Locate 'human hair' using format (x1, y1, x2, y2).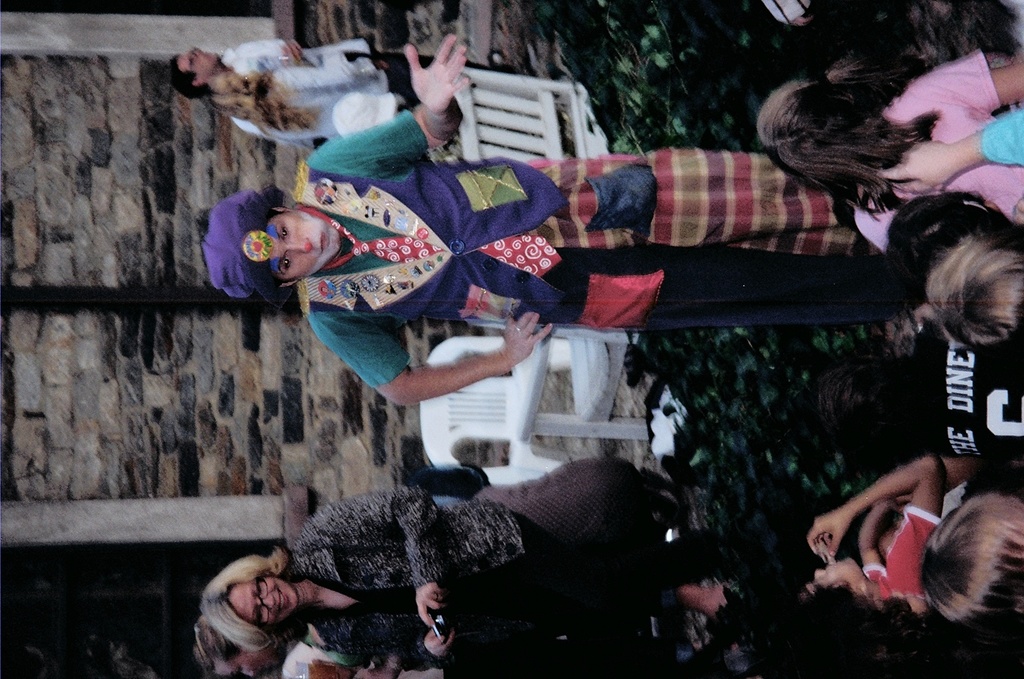
(206, 68, 326, 140).
